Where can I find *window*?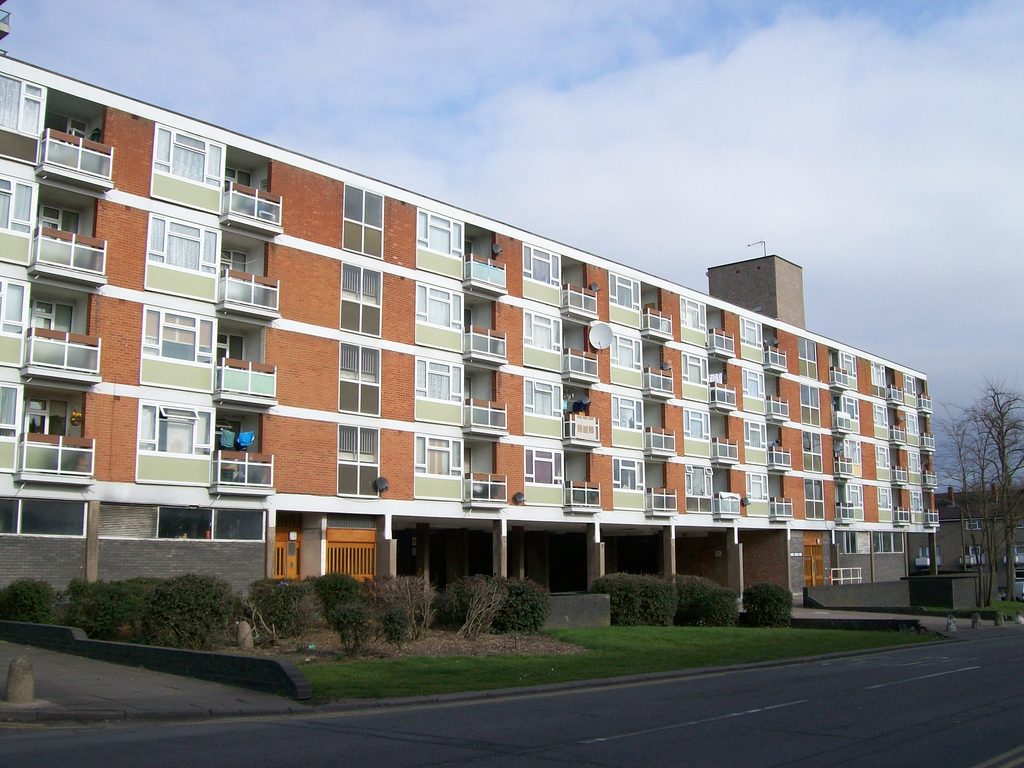
You can find it at select_region(521, 246, 561, 309).
